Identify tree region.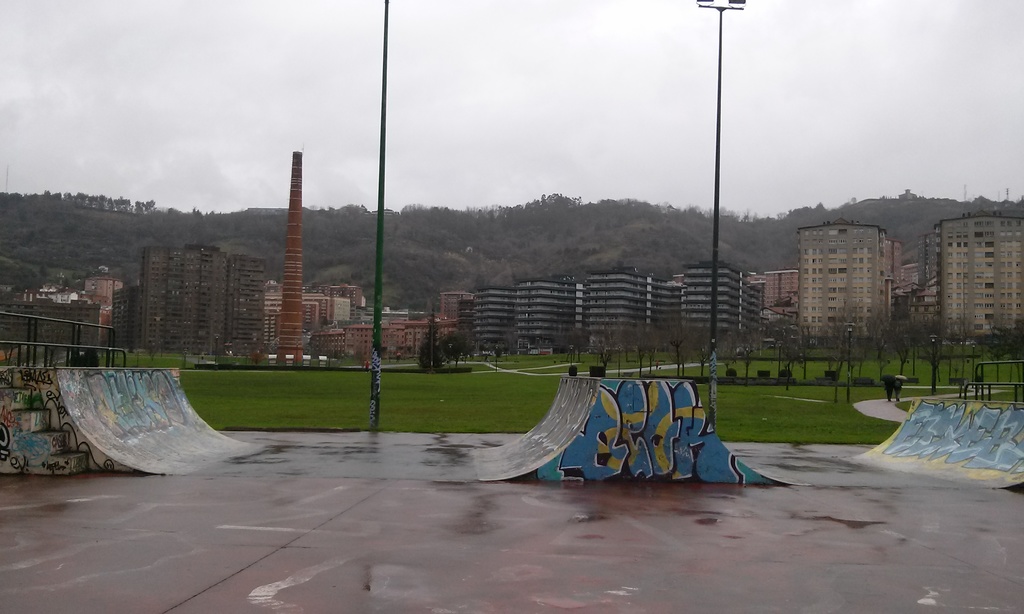
Region: box(442, 329, 479, 368).
